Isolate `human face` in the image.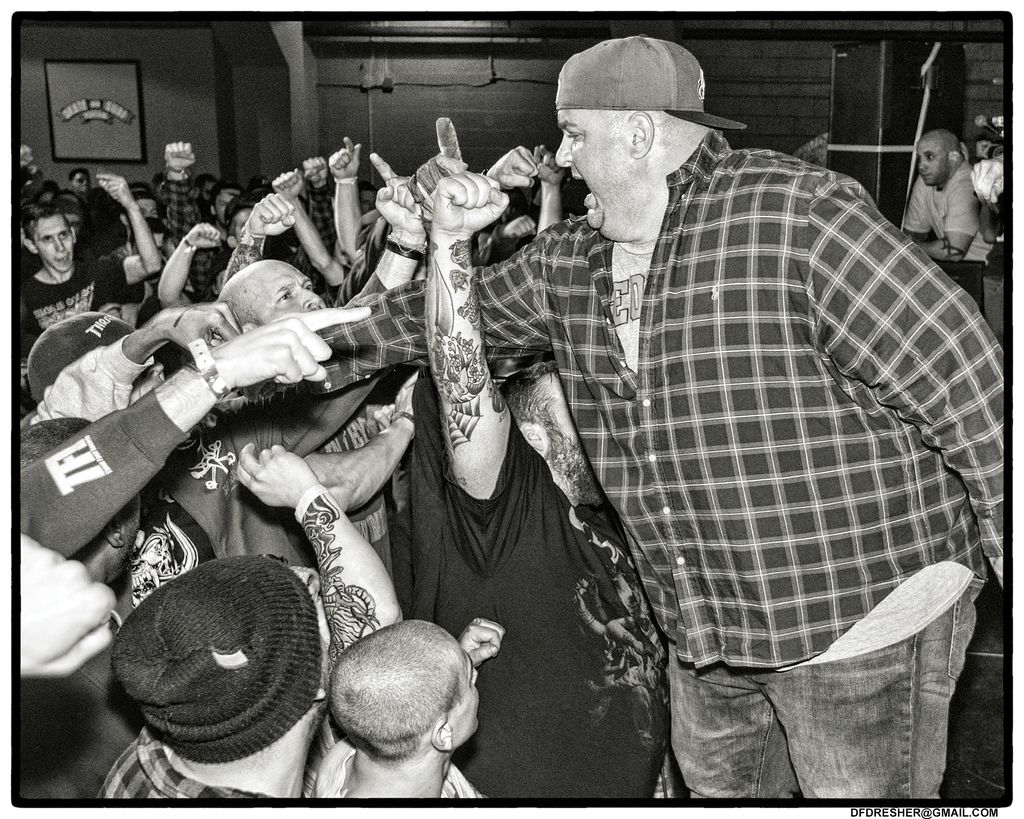
Isolated region: box=[541, 373, 576, 438].
